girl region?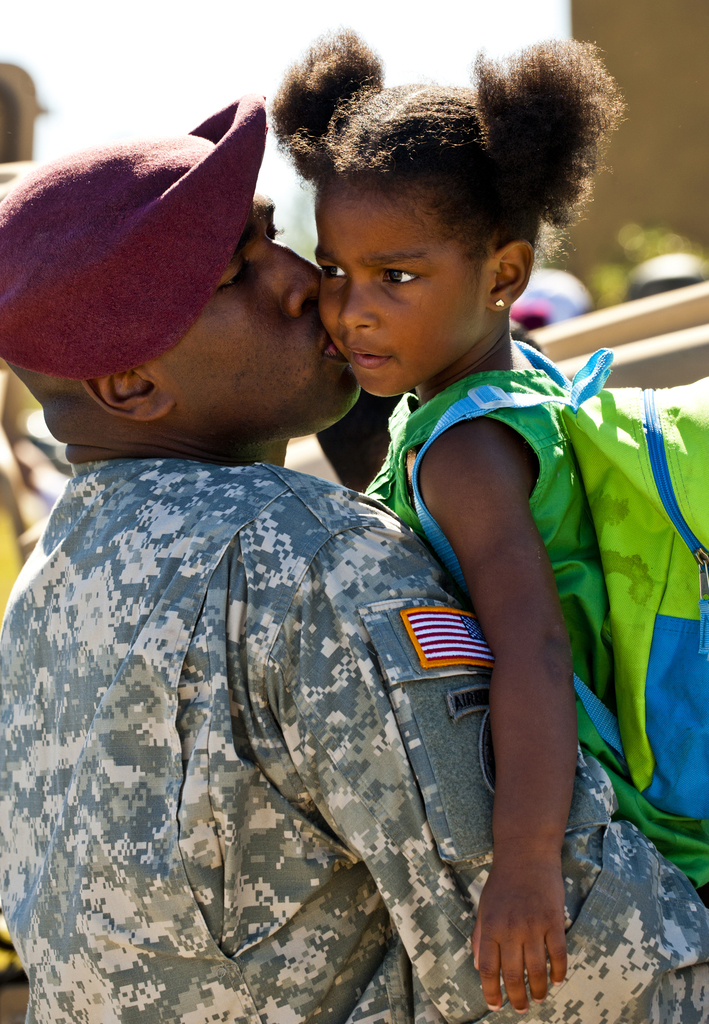
<box>270,42,708,1017</box>
